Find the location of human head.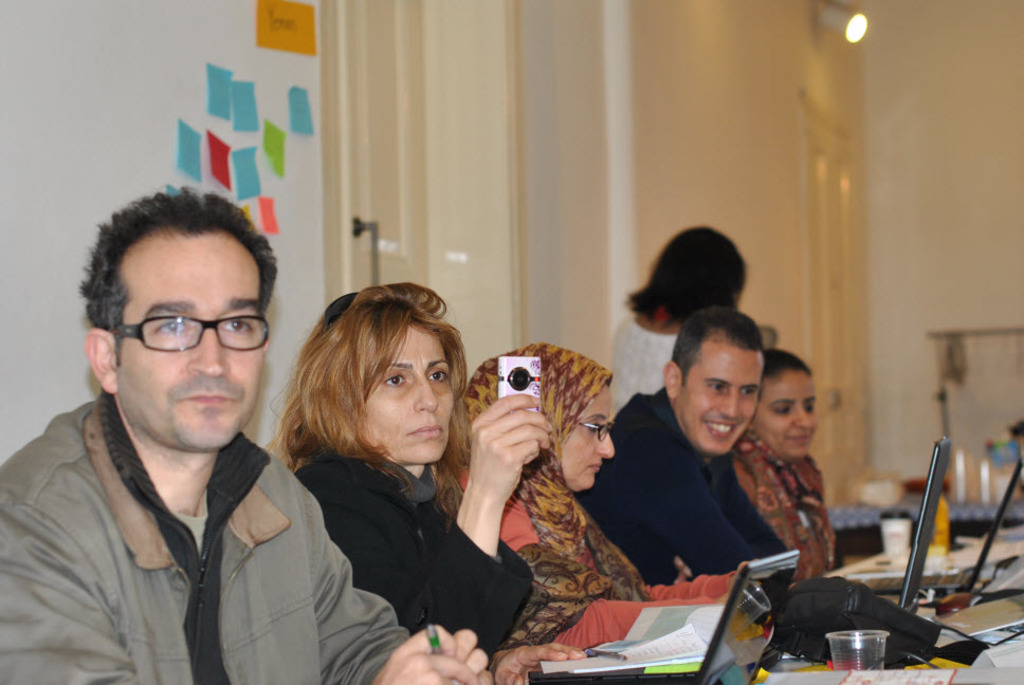
Location: <bbox>84, 192, 269, 453</bbox>.
